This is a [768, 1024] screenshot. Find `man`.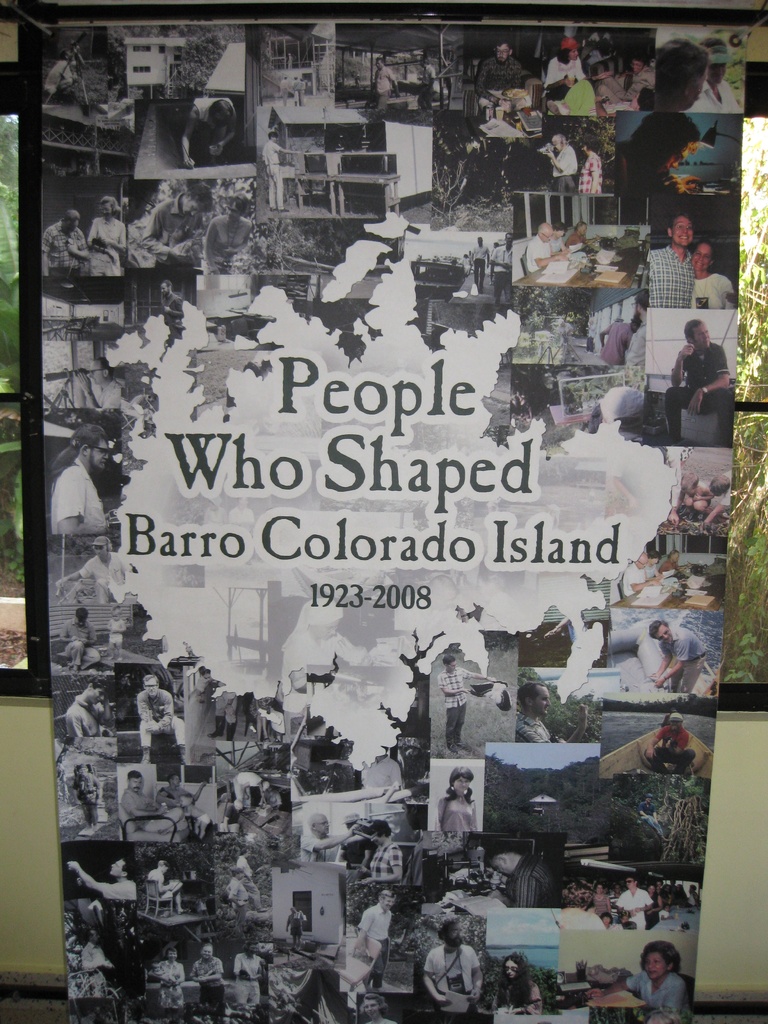
Bounding box: rect(161, 282, 187, 348).
